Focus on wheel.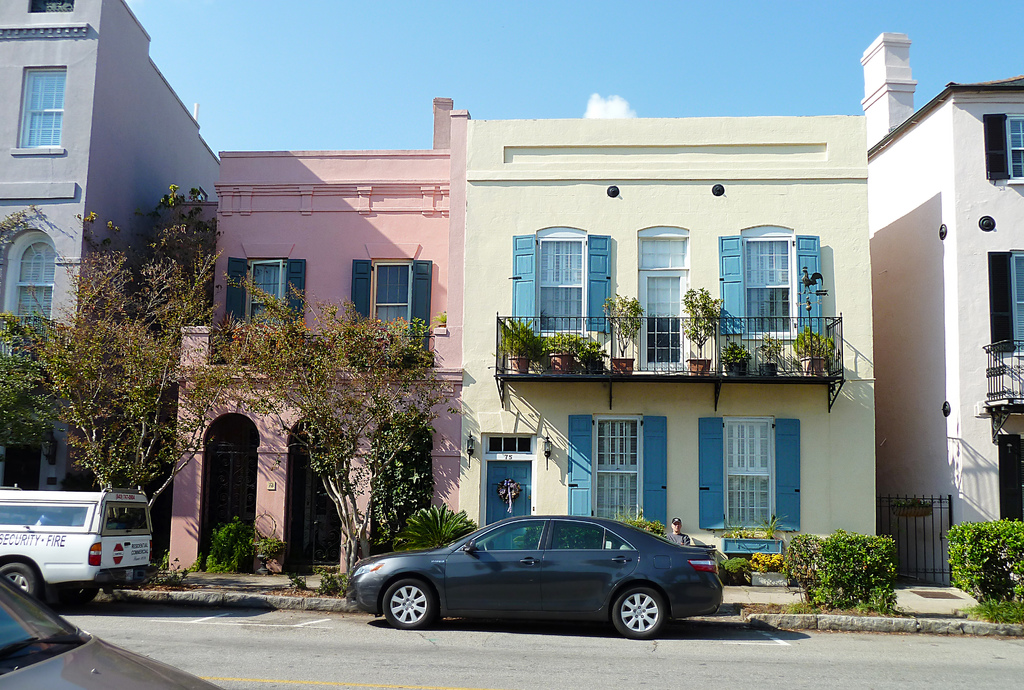
Focused at 381/575/438/630.
